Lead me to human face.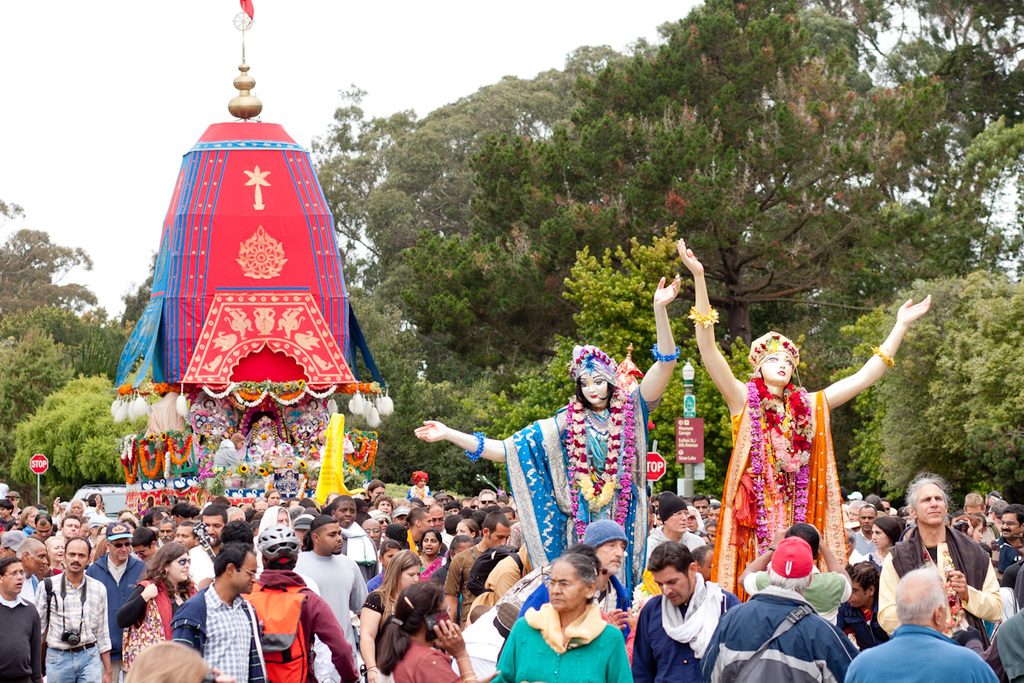
Lead to [left=998, top=511, right=1022, bottom=540].
